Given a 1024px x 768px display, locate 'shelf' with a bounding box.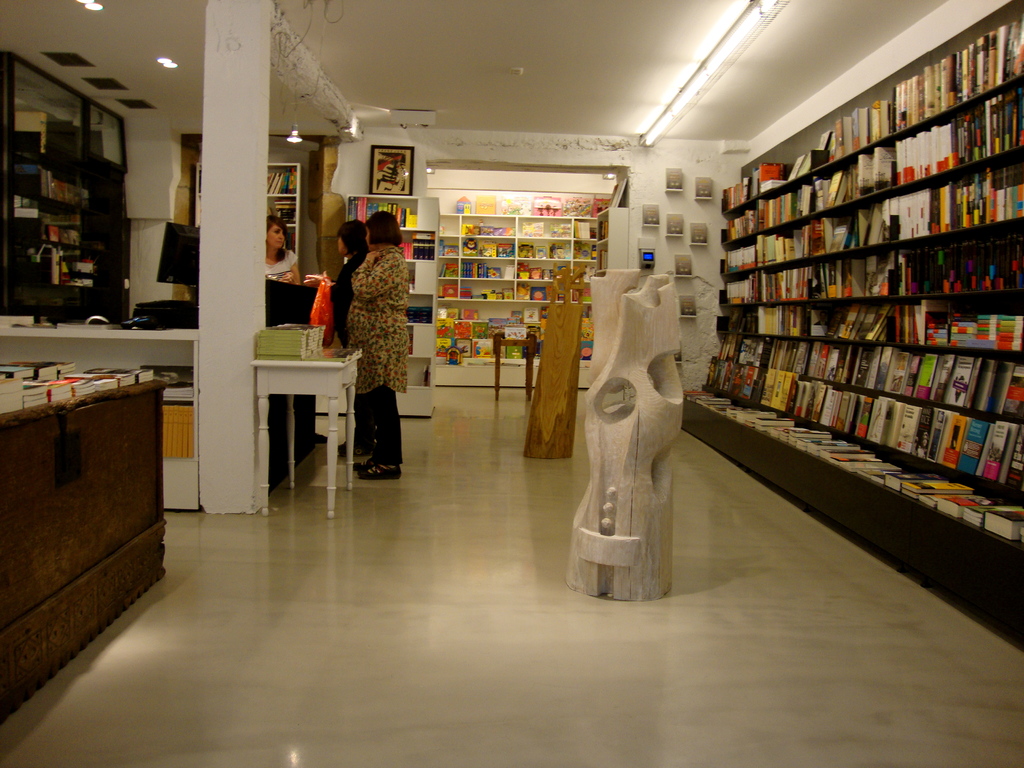
Located: bbox(342, 231, 422, 263).
